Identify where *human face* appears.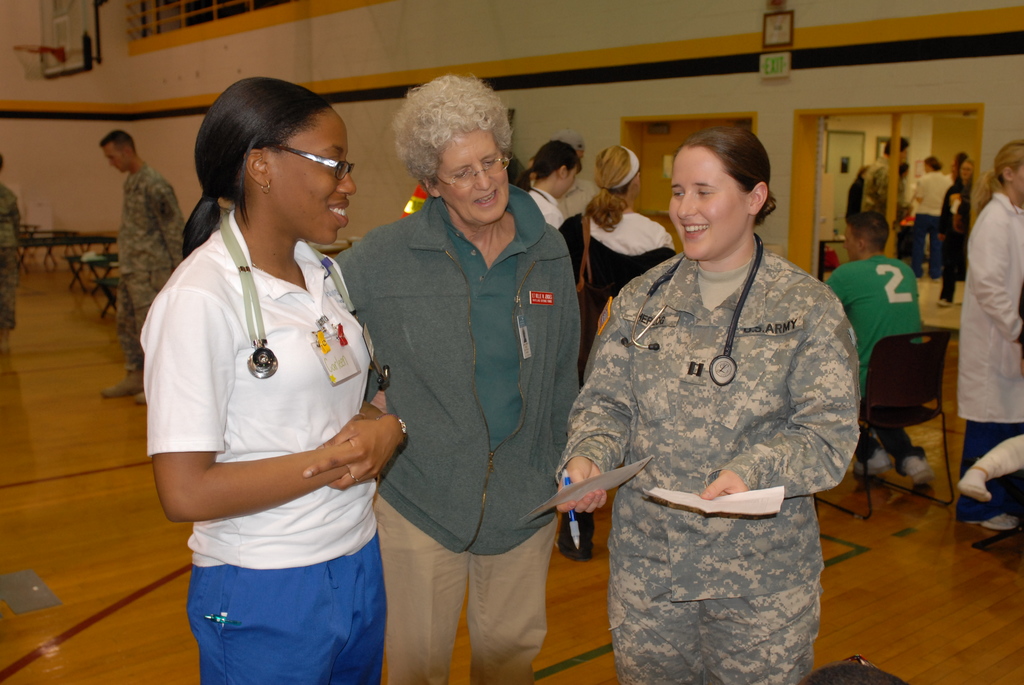
Appears at <region>103, 139, 127, 168</region>.
